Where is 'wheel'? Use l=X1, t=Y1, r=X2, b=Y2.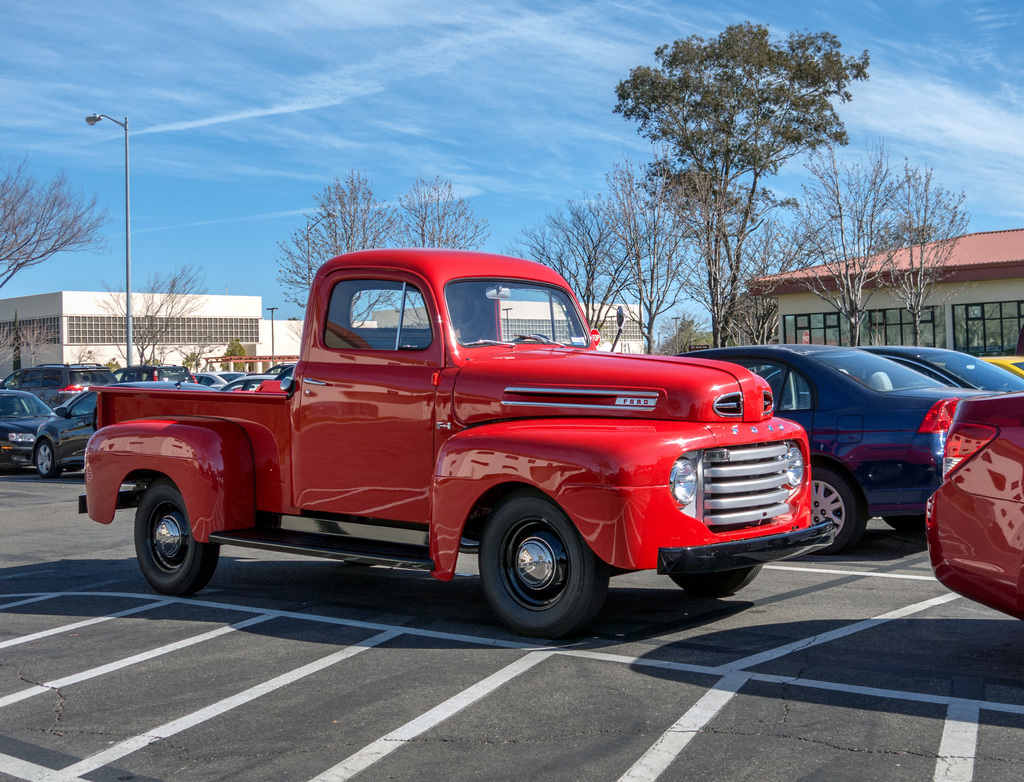
l=666, t=558, r=760, b=597.
